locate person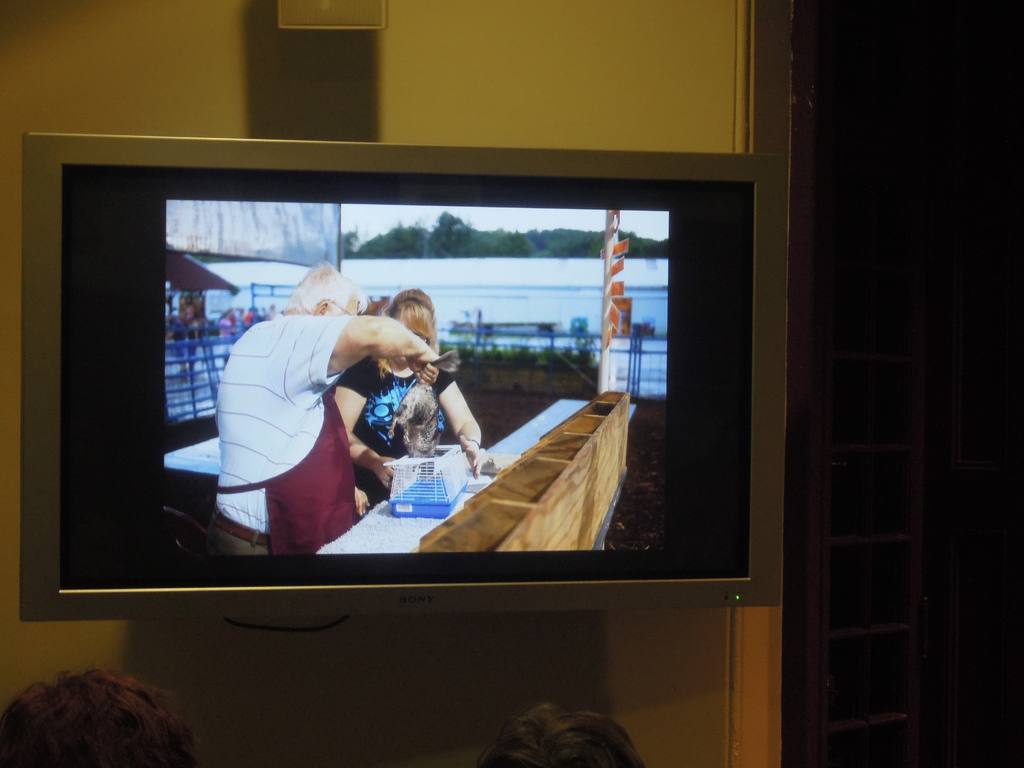
(263, 300, 278, 321)
